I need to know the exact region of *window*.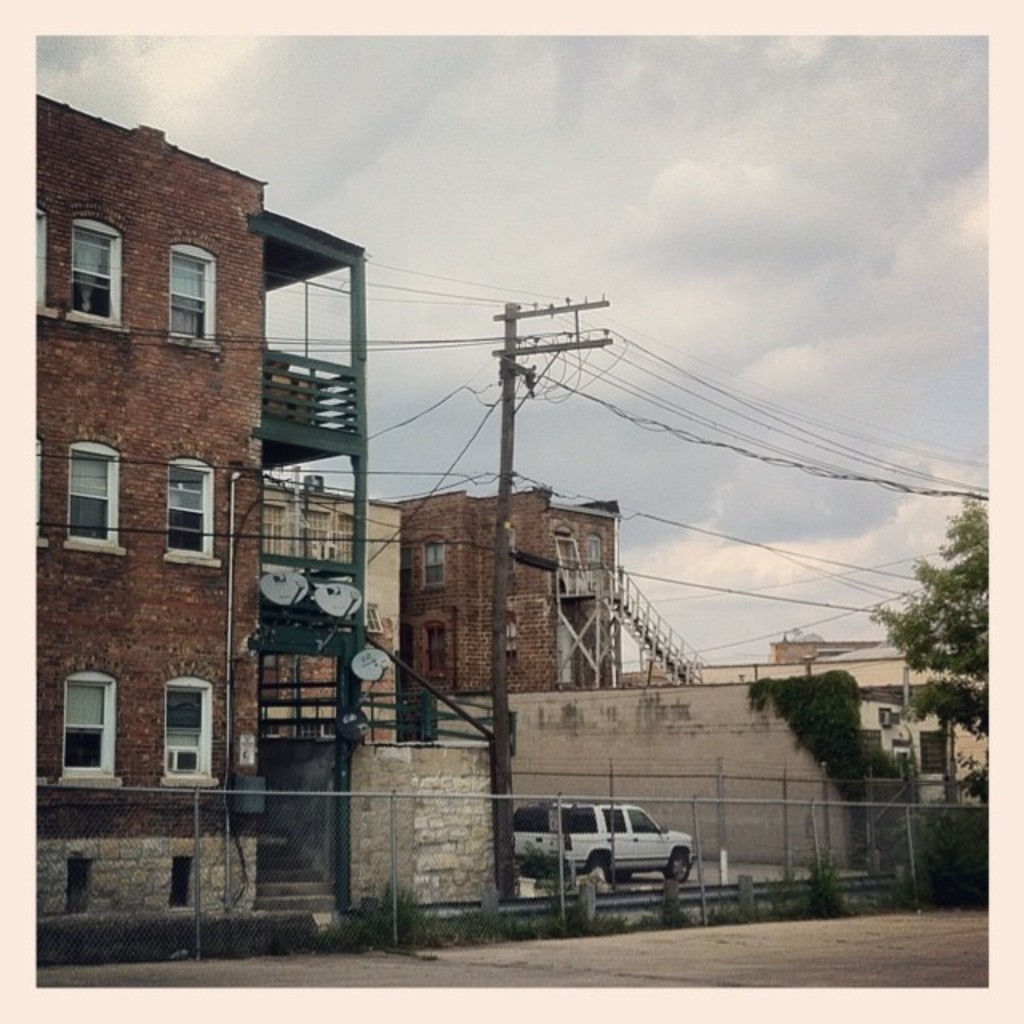
Region: 61,214,122,331.
